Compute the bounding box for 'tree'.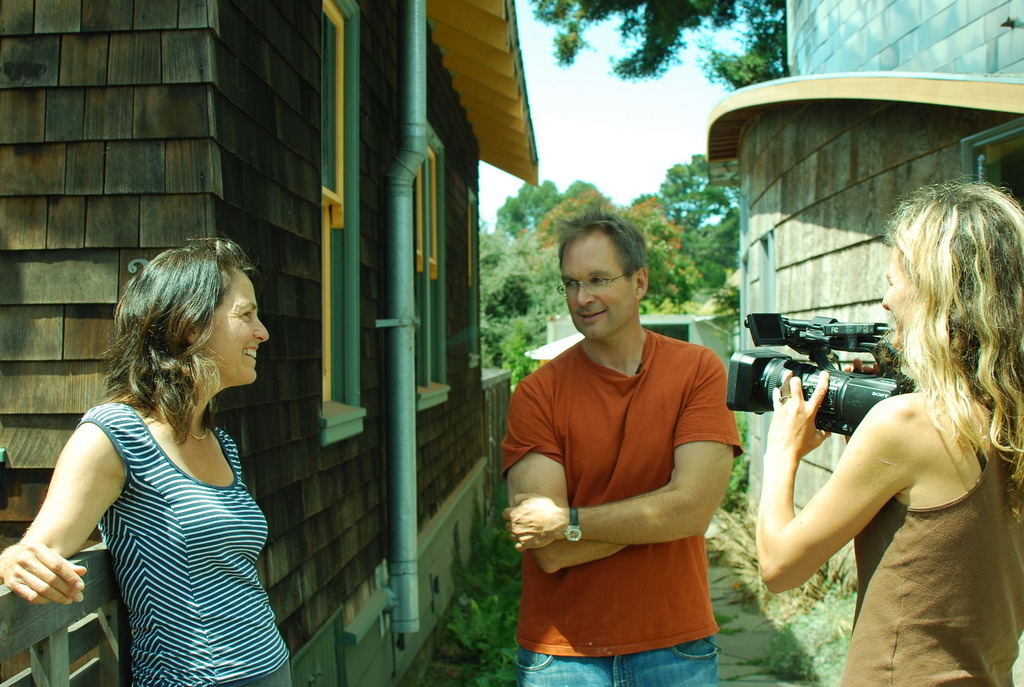
l=524, t=0, r=785, b=90.
